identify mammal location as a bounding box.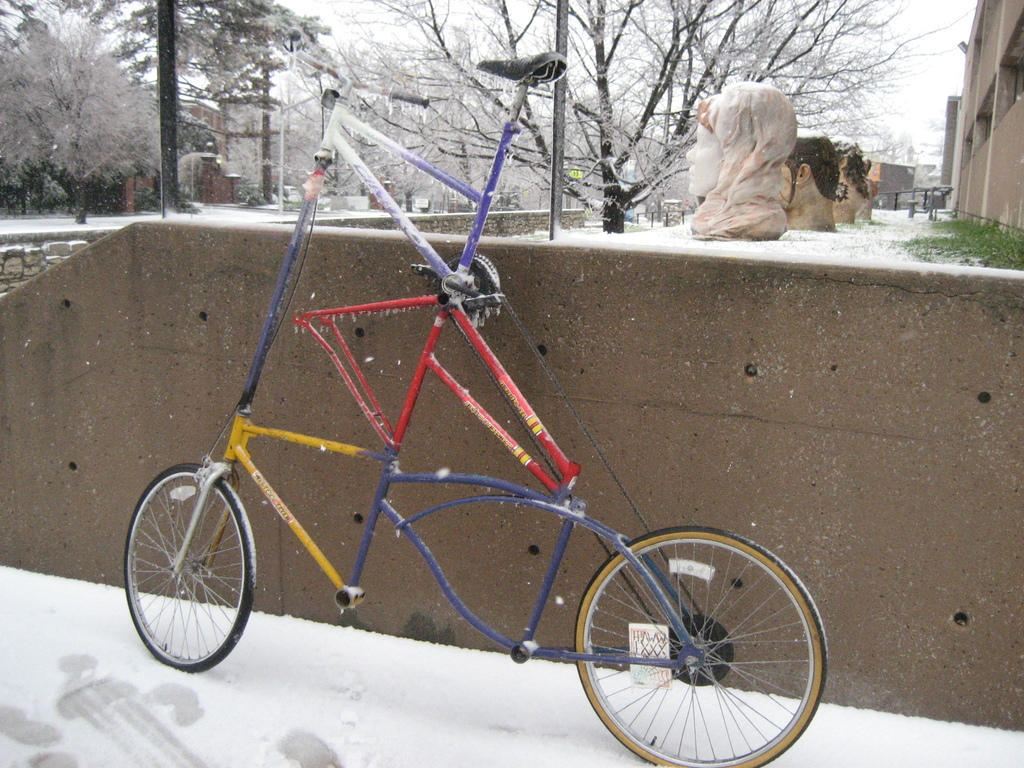
BBox(862, 157, 876, 219).
